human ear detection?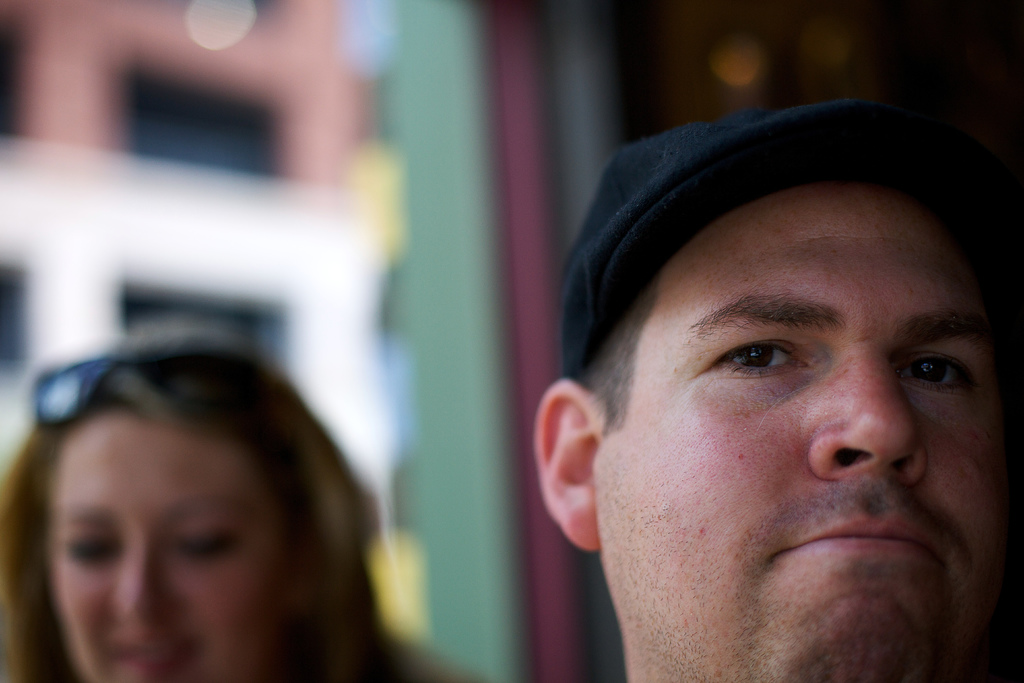
<box>530,378,606,556</box>
